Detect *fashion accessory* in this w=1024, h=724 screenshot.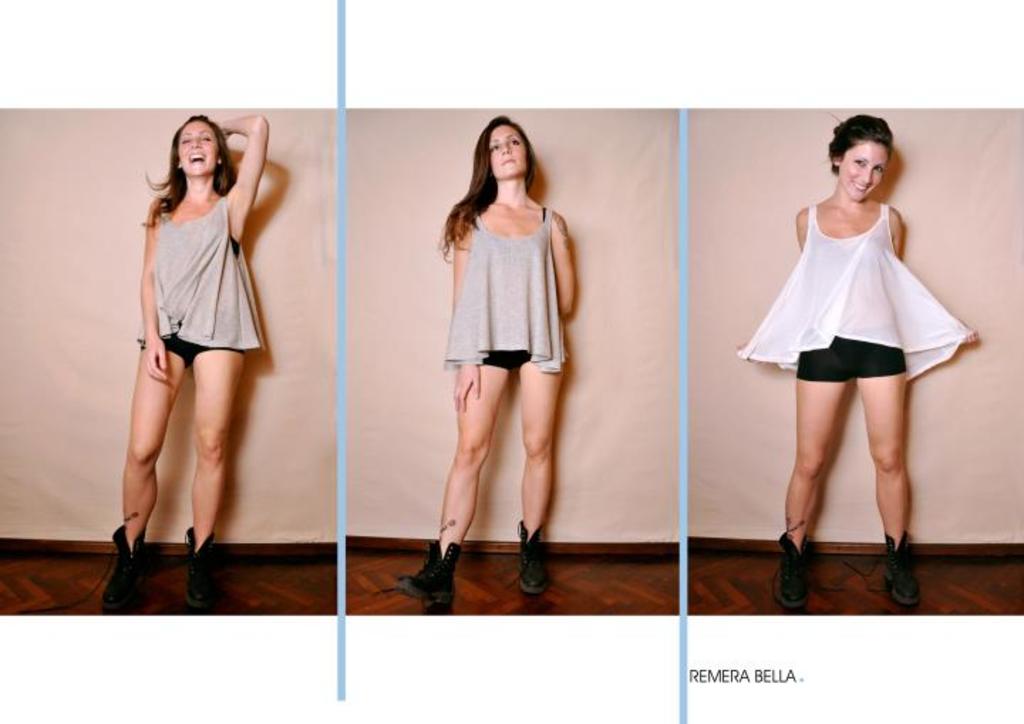
Detection: l=377, t=532, r=462, b=619.
